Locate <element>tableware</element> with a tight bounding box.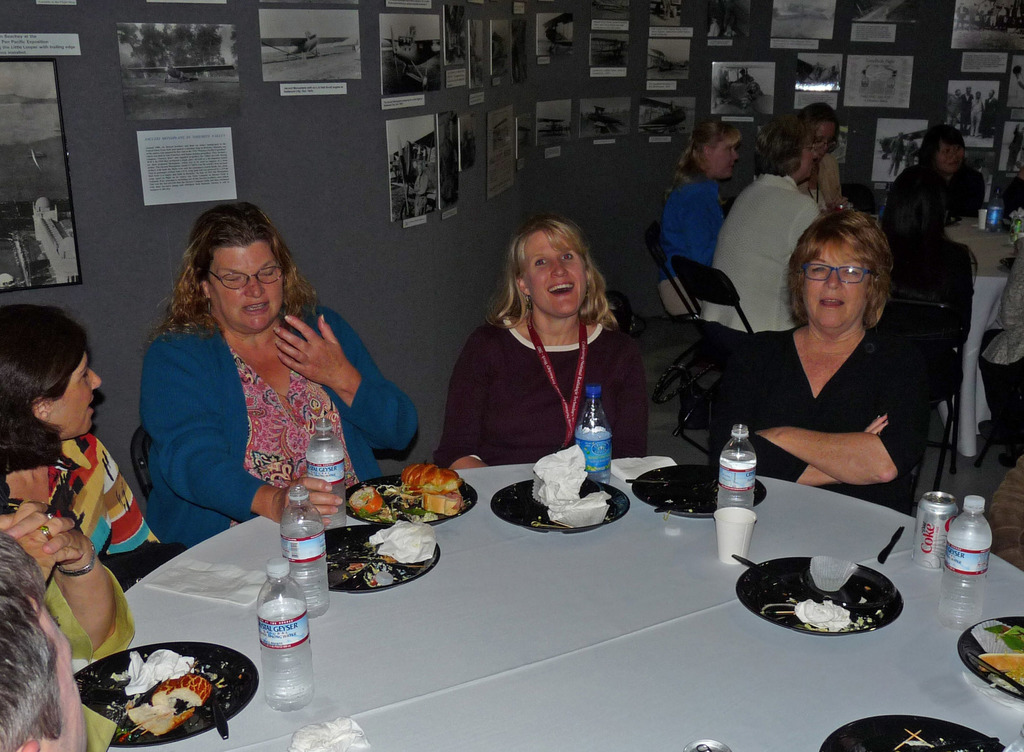
630:458:761:514.
